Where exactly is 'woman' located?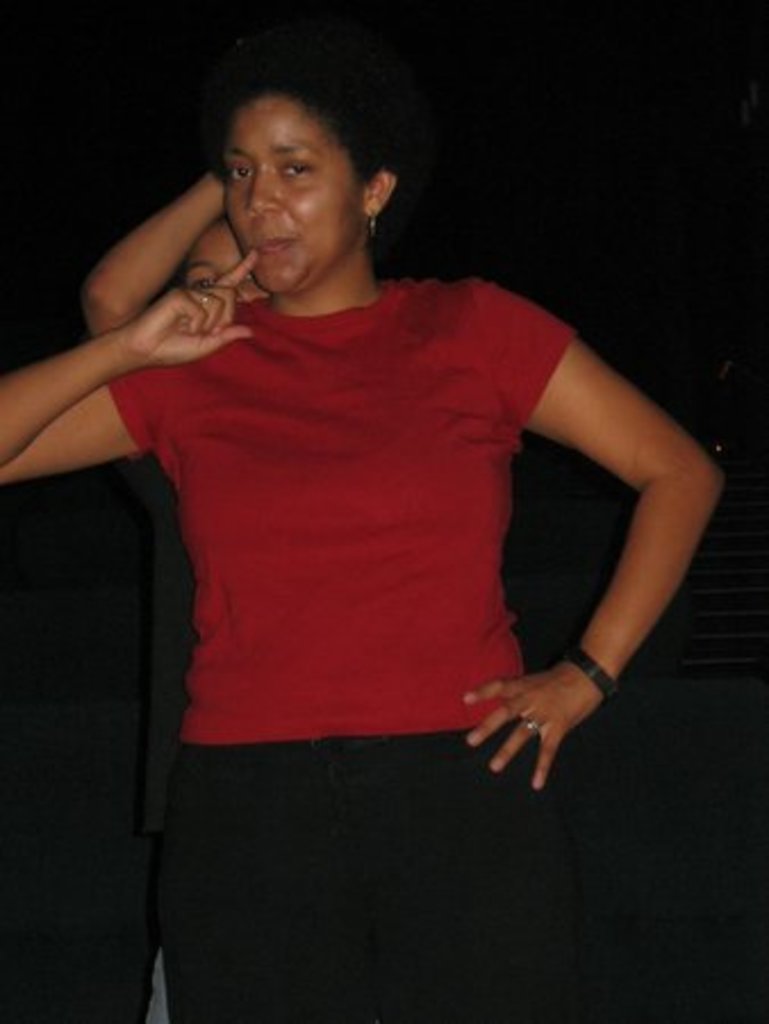
Its bounding box is locate(84, 32, 658, 990).
